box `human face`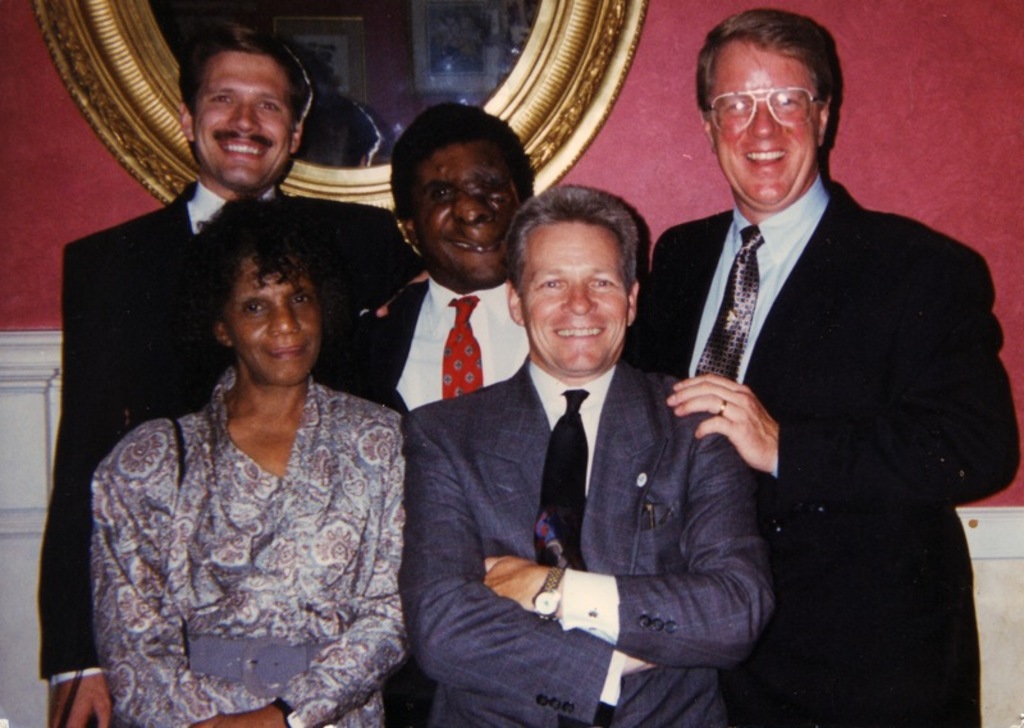
select_region(413, 137, 522, 285)
